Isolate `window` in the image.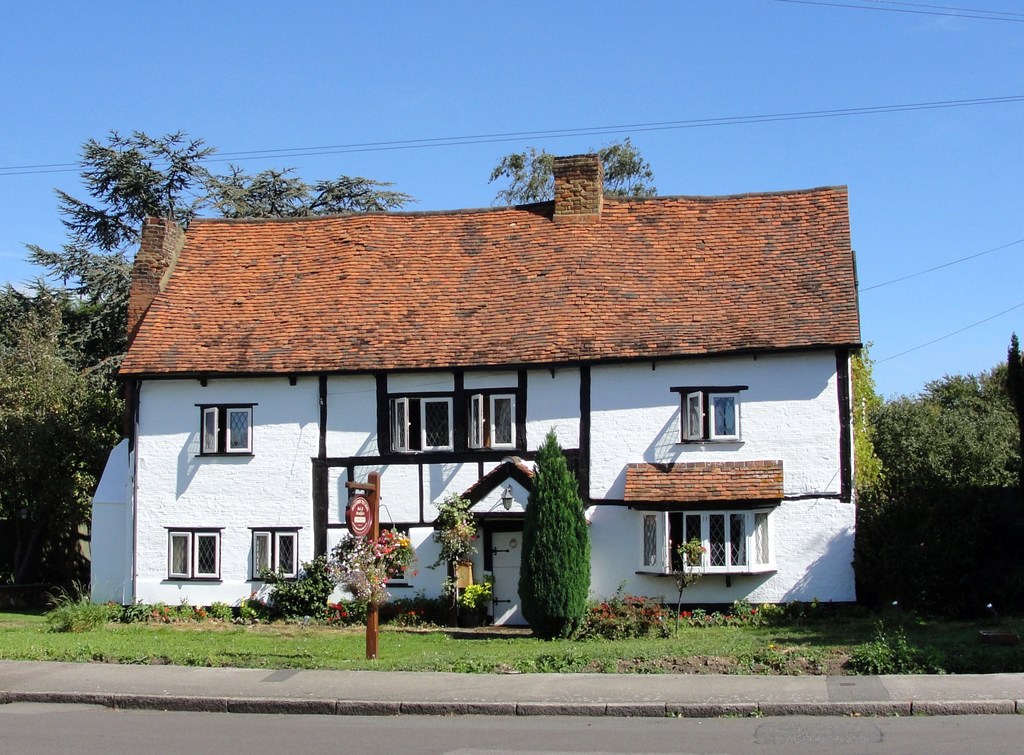
Isolated region: [left=165, top=526, right=225, bottom=581].
